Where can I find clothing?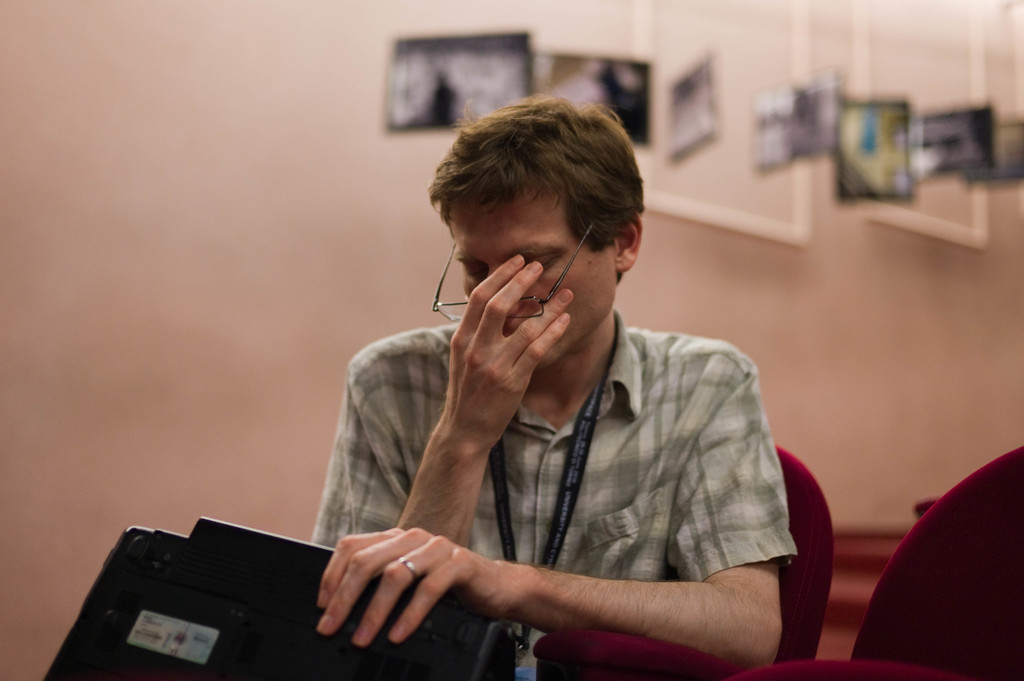
You can find it at rect(326, 227, 807, 679).
